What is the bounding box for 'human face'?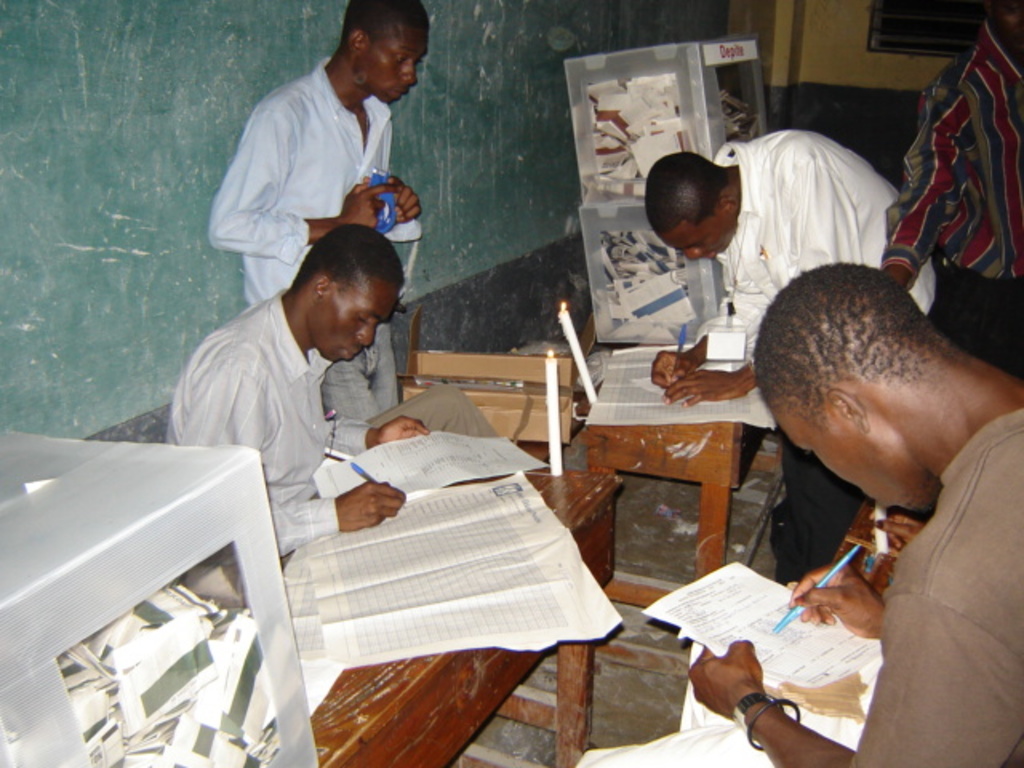
{"x1": 666, "y1": 213, "x2": 733, "y2": 256}.
